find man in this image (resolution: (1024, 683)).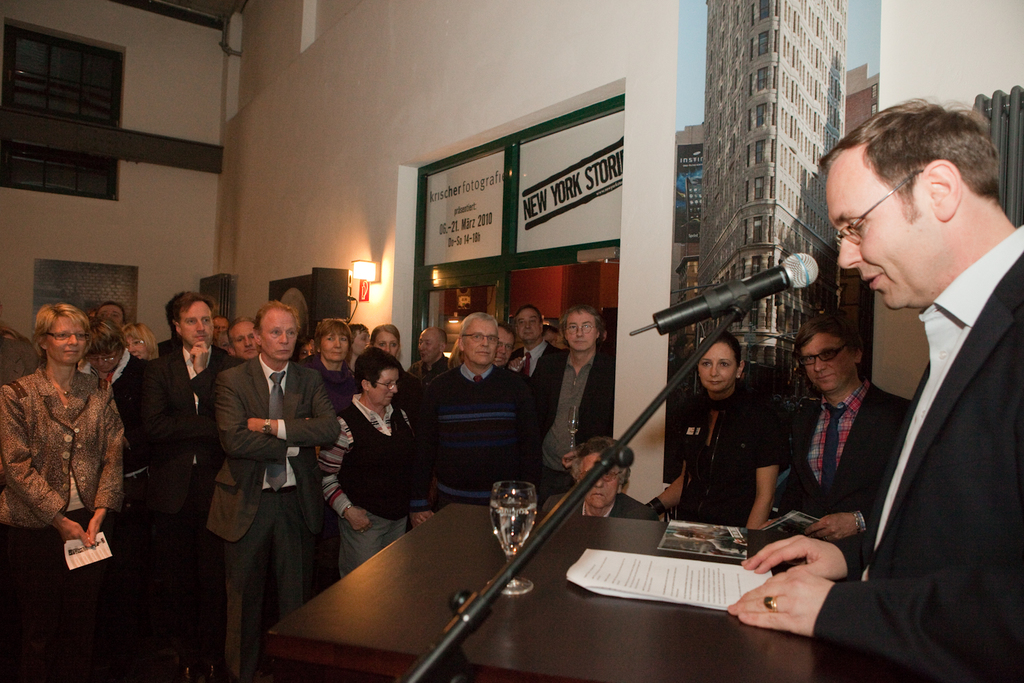
box=[205, 305, 339, 682].
